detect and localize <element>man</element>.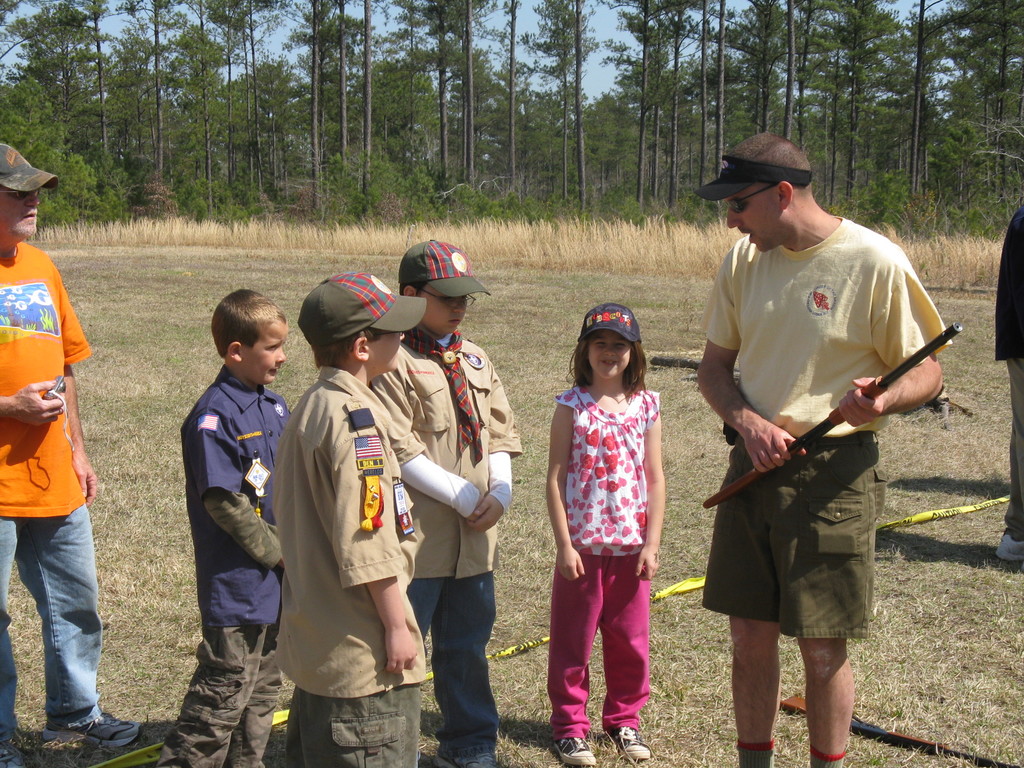
Localized at <box>694,116,940,748</box>.
